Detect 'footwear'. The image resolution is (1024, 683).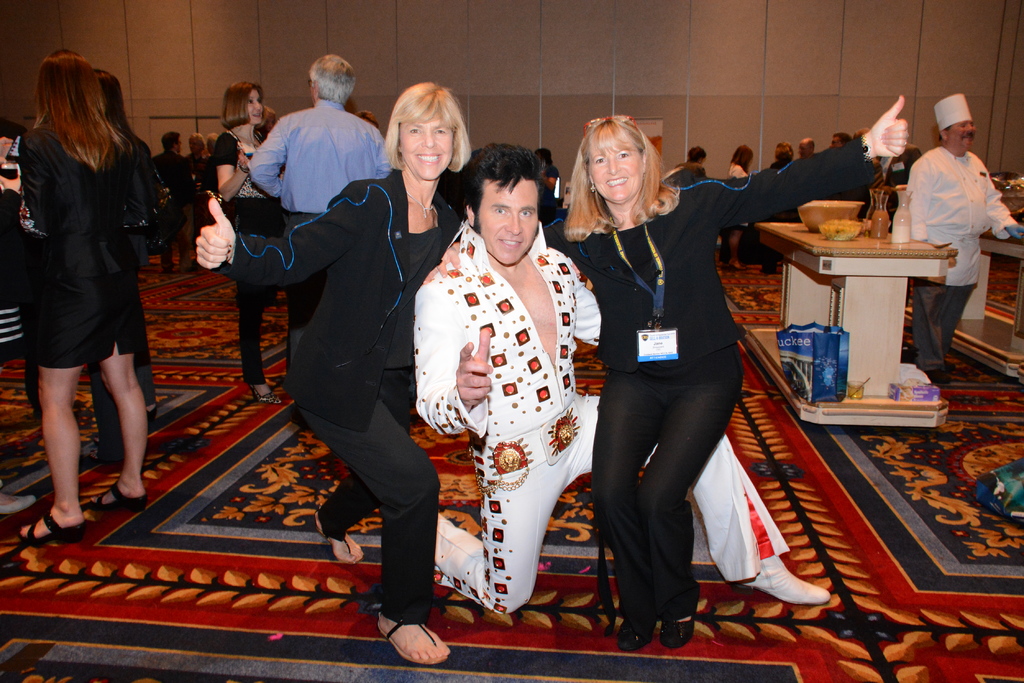
rect(320, 515, 374, 562).
